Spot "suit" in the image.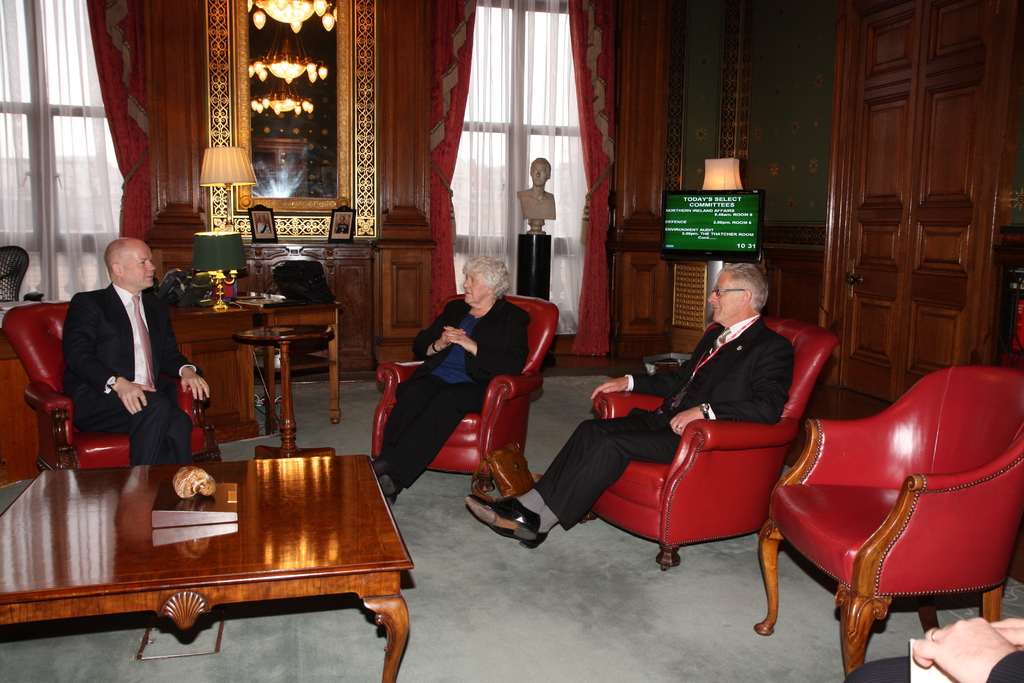
"suit" found at {"x1": 532, "y1": 313, "x2": 792, "y2": 532}.
